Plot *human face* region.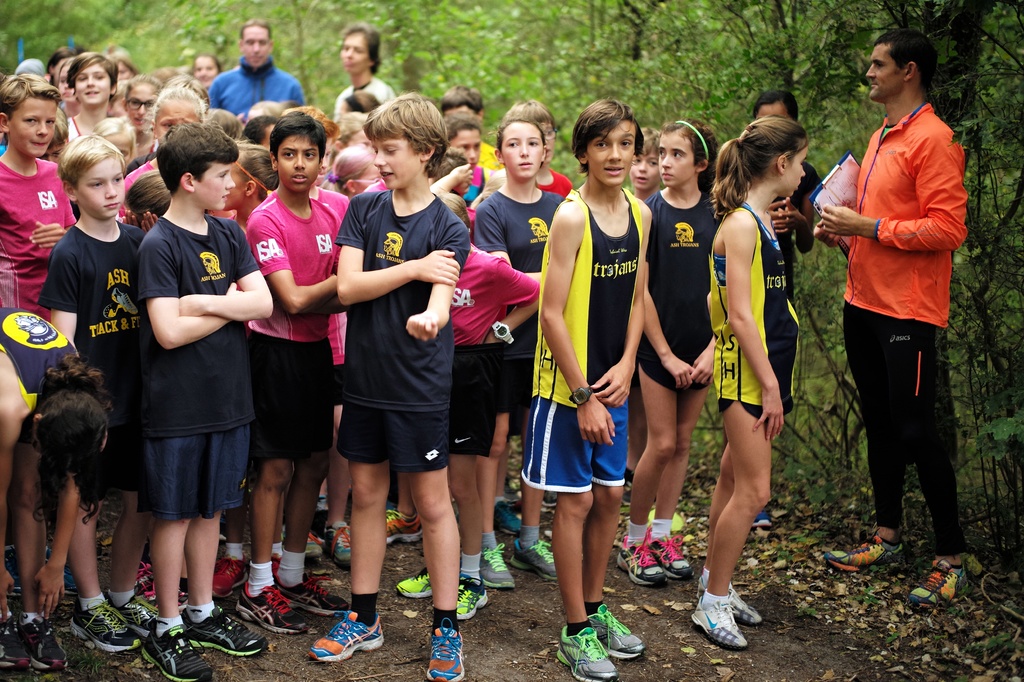
Plotted at 60, 68, 71, 106.
